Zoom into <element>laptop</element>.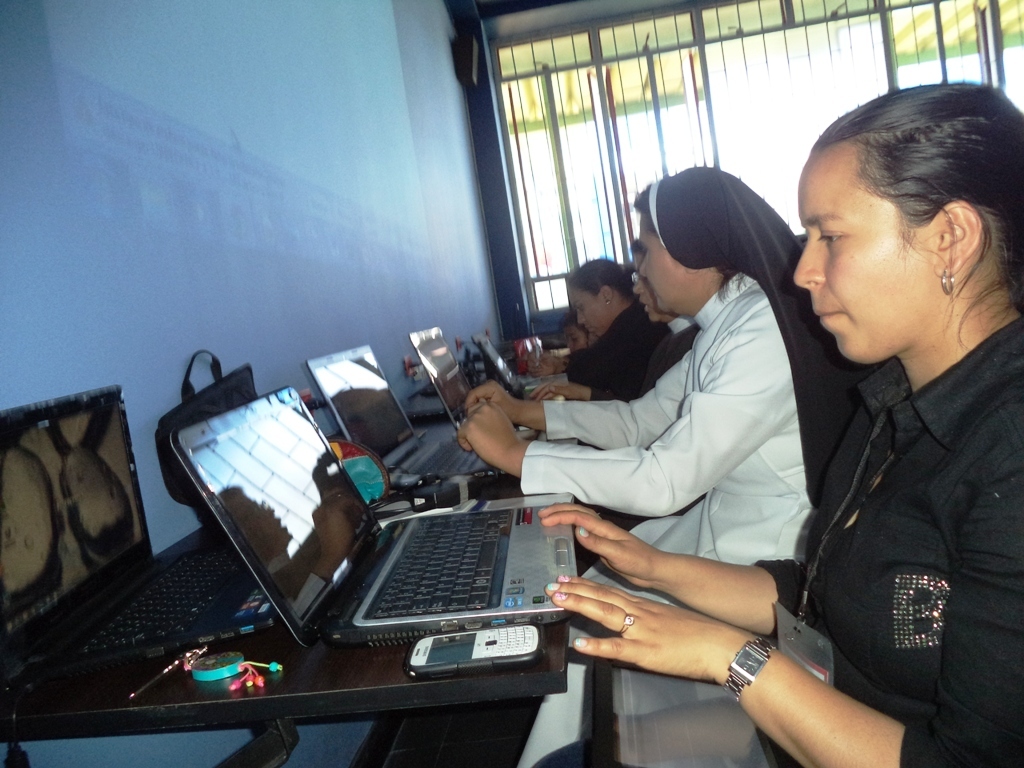
Zoom target: (x1=165, y1=386, x2=584, y2=656).
